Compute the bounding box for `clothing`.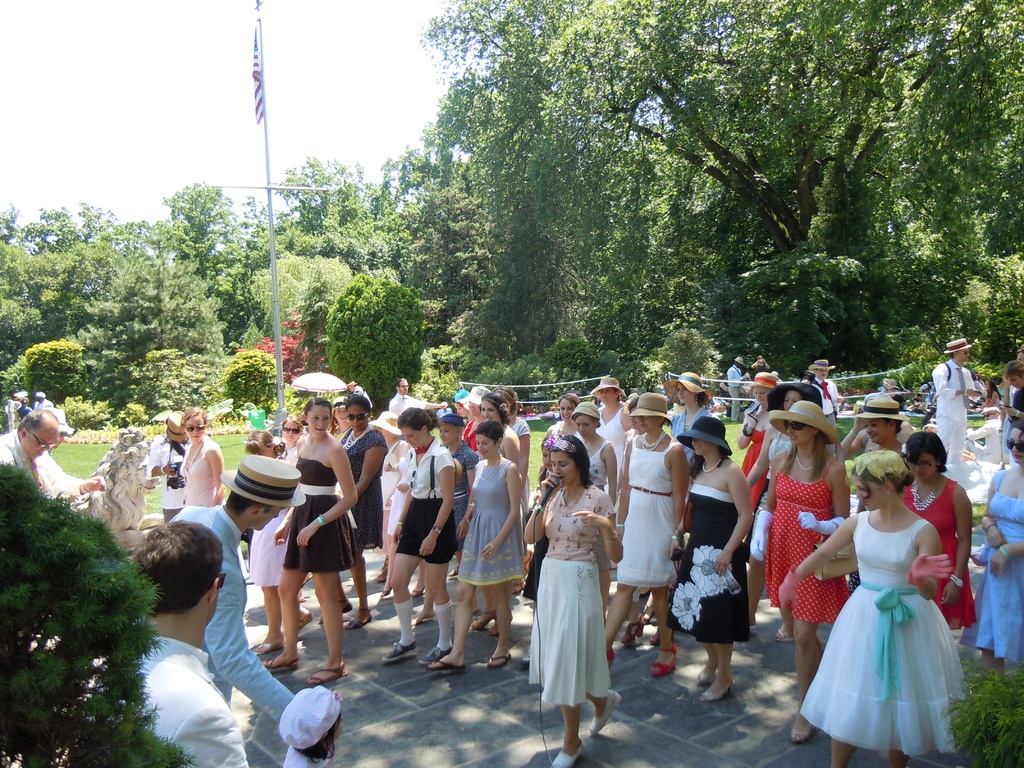
bbox(75, 632, 246, 767).
